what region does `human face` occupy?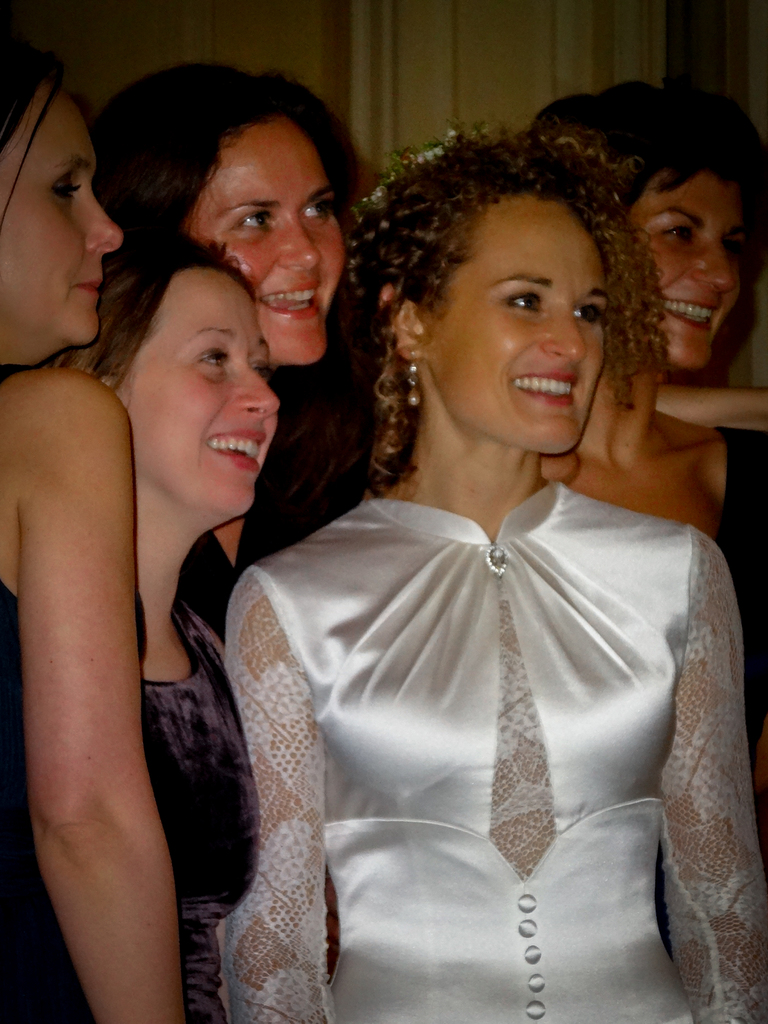
box=[0, 76, 124, 344].
